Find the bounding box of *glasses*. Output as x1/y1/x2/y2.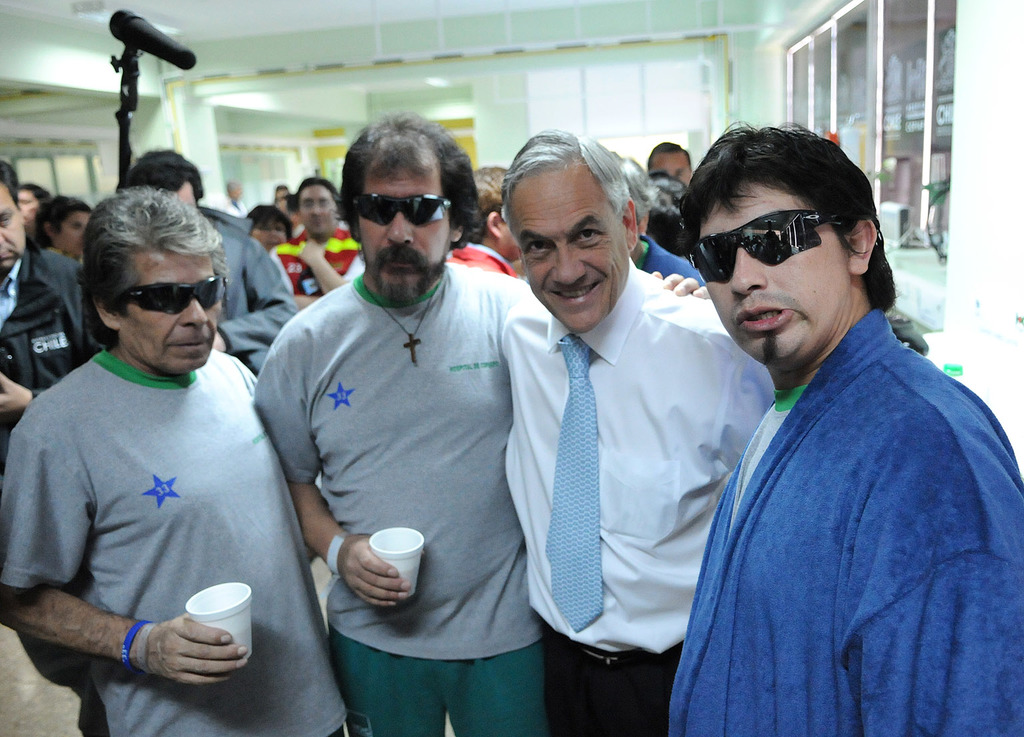
106/275/223/318.
